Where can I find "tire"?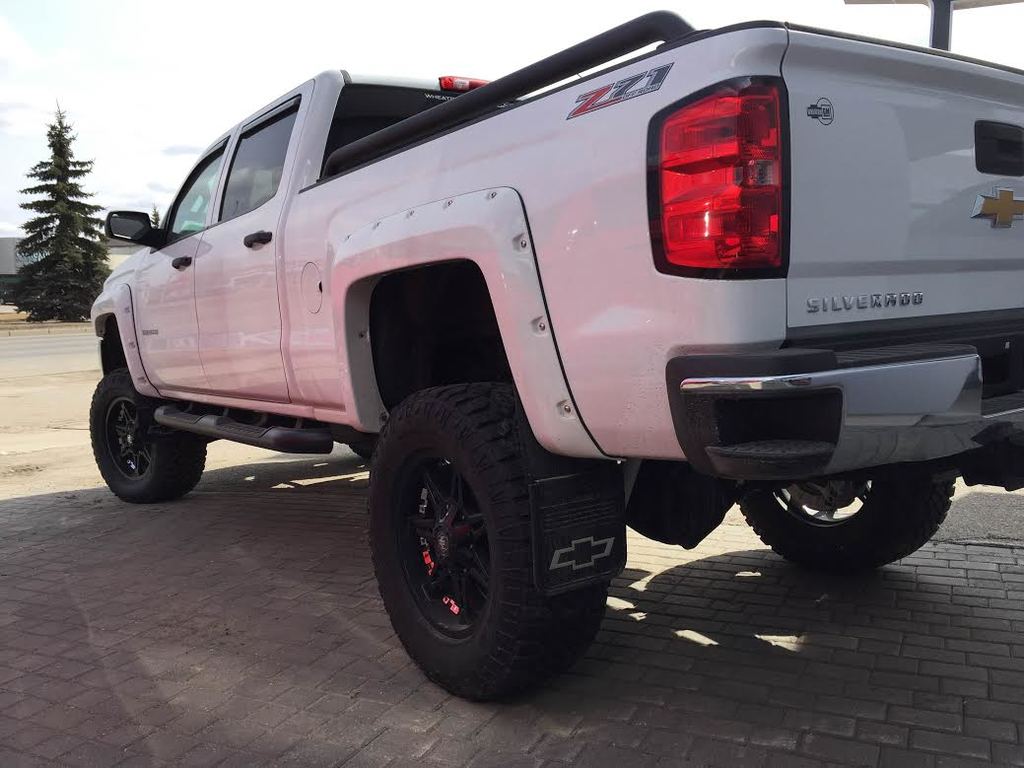
You can find it at bbox(357, 369, 604, 696).
